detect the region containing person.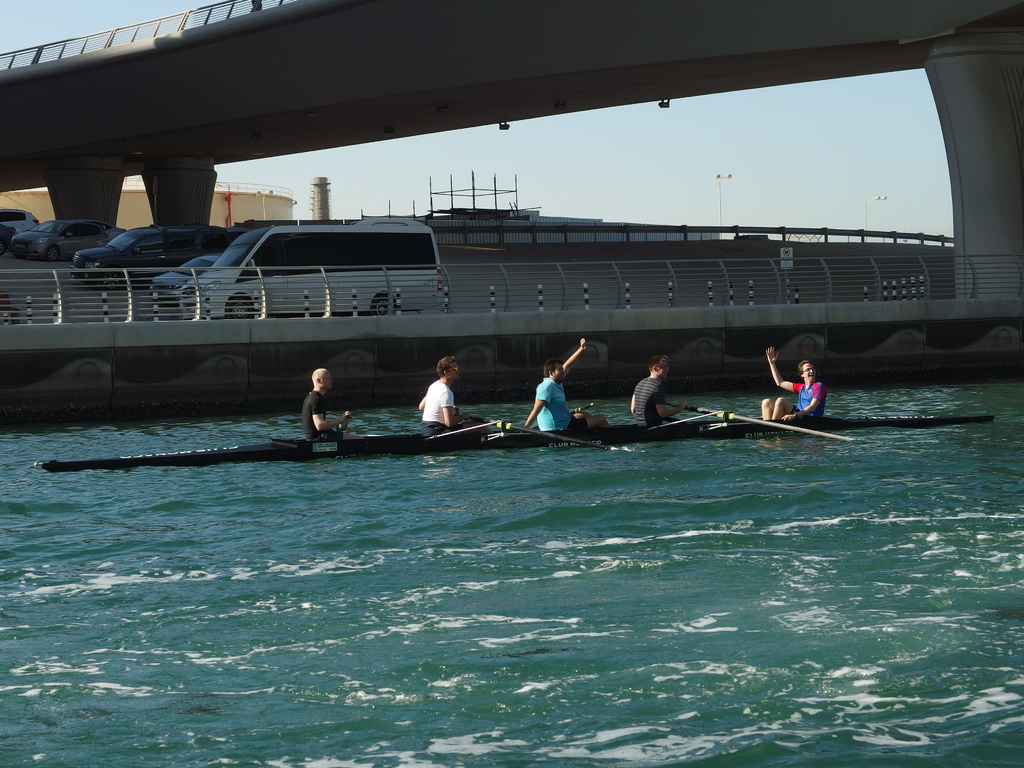
<bbox>769, 343, 825, 433</bbox>.
